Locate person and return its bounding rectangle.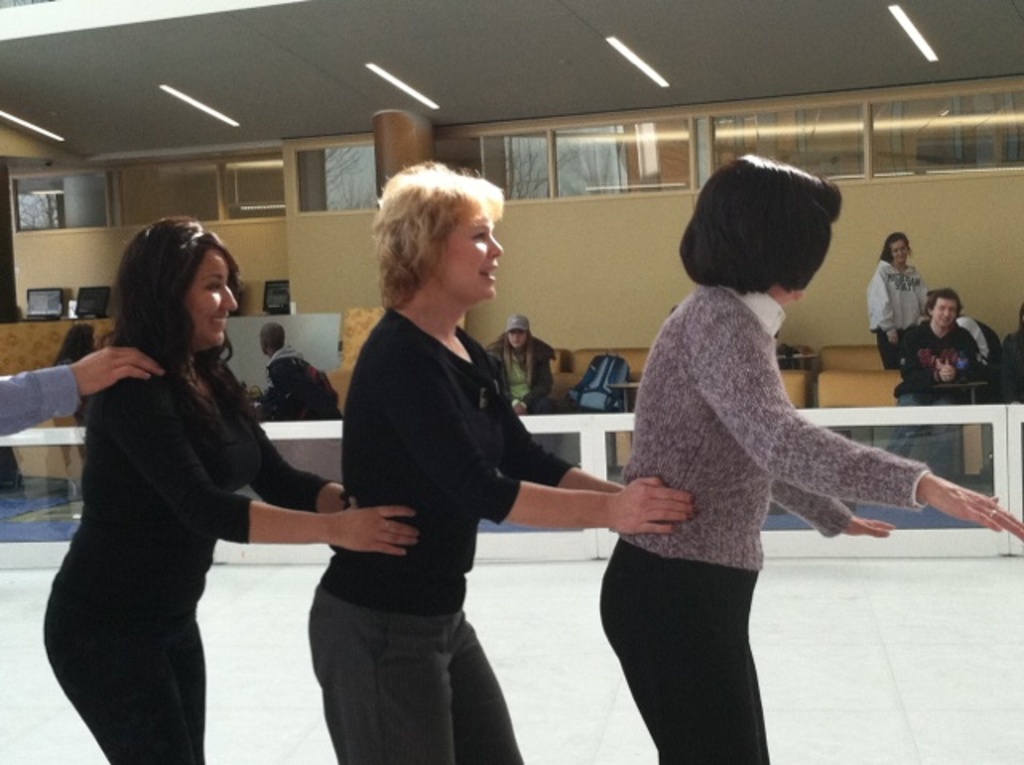
bbox=(485, 314, 565, 416).
